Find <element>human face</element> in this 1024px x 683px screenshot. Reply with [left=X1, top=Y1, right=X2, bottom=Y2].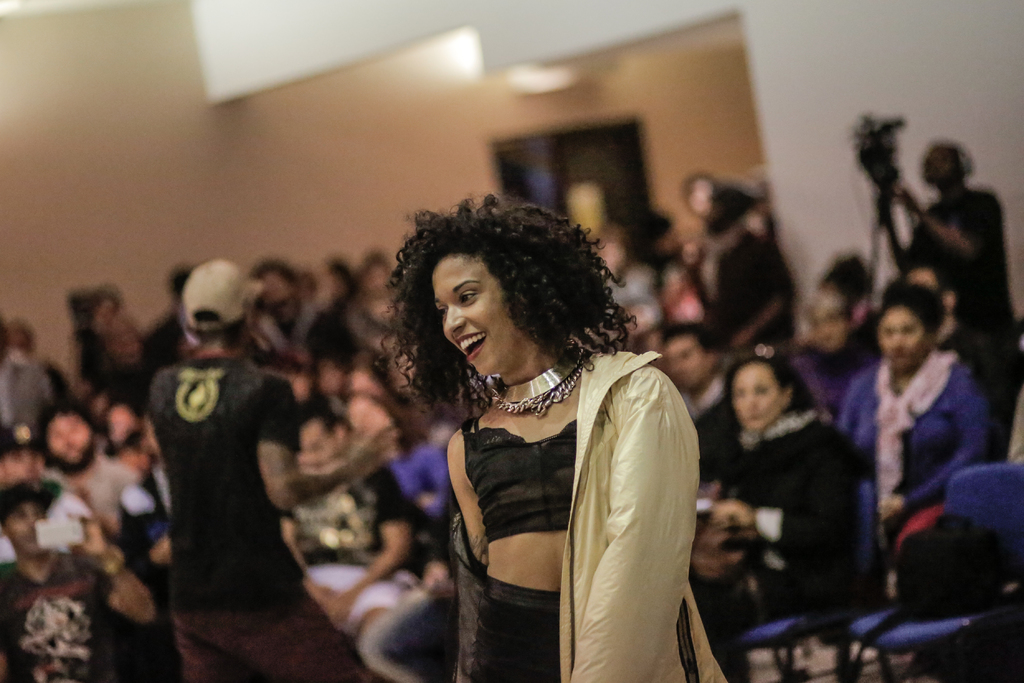
[left=429, top=250, right=527, bottom=373].
